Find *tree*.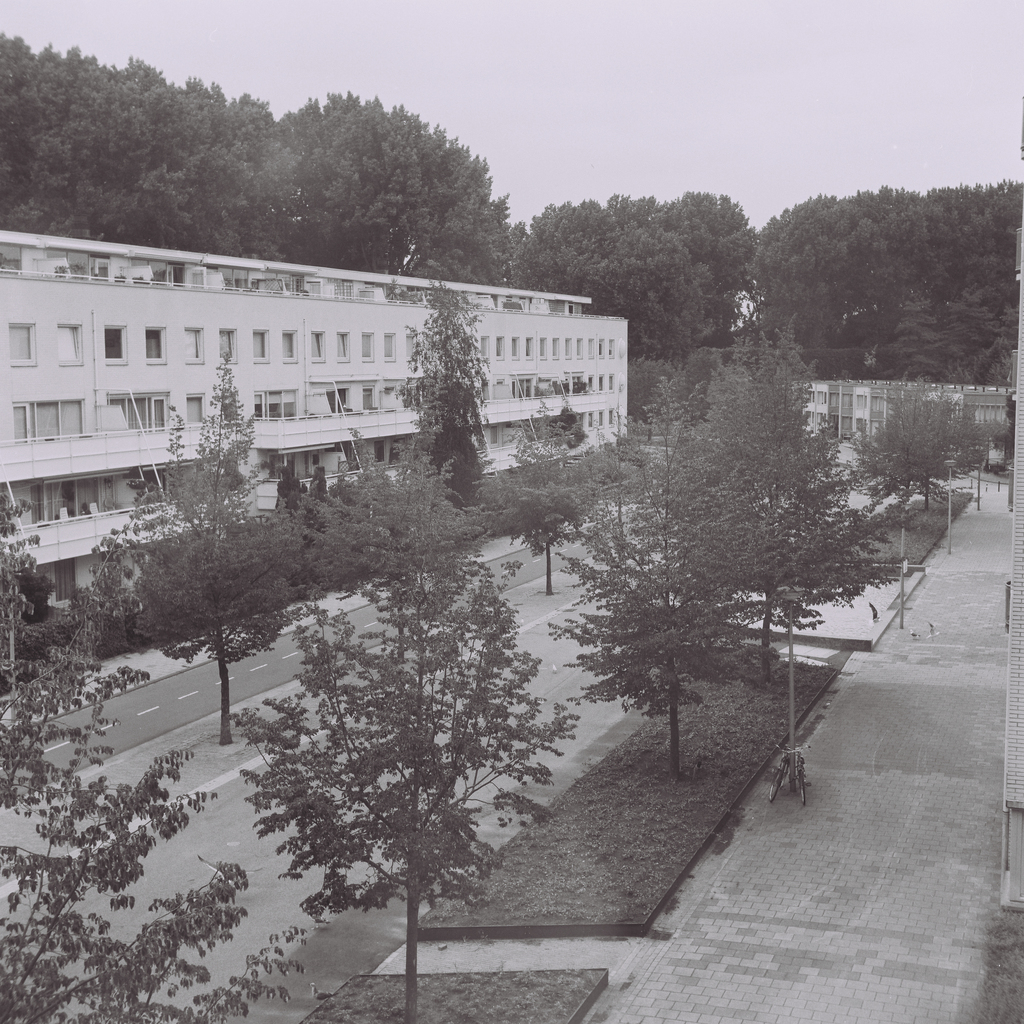
<bbox>582, 382, 773, 792</bbox>.
